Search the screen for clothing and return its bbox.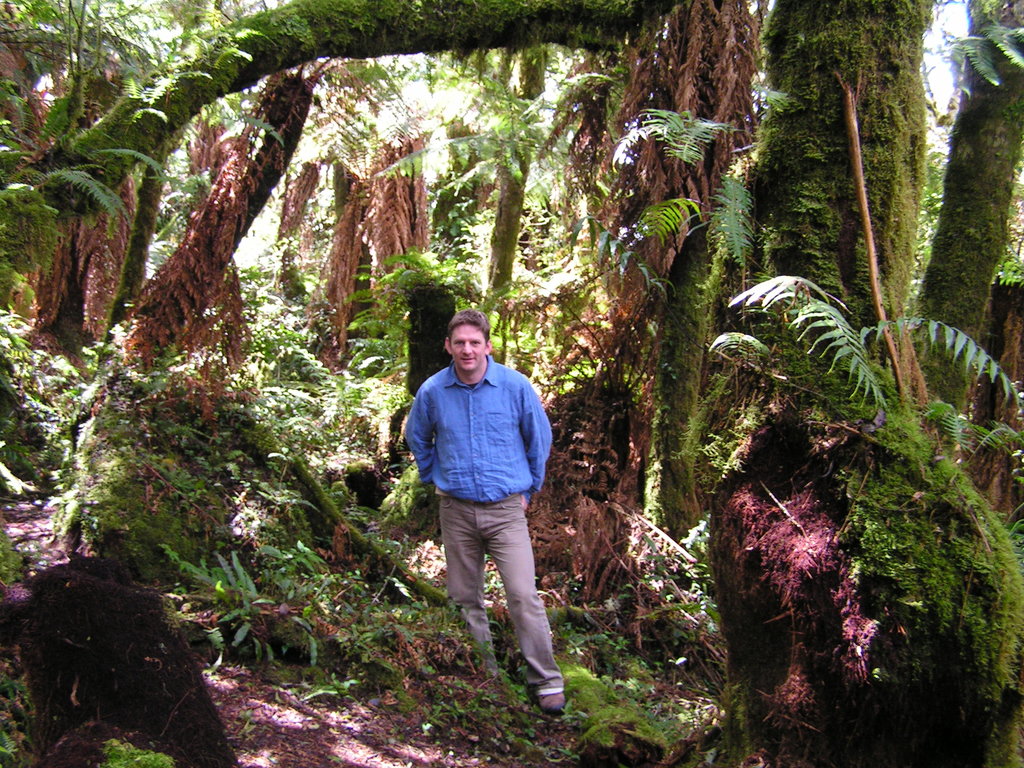
Found: l=399, t=329, r=560, b=636.
